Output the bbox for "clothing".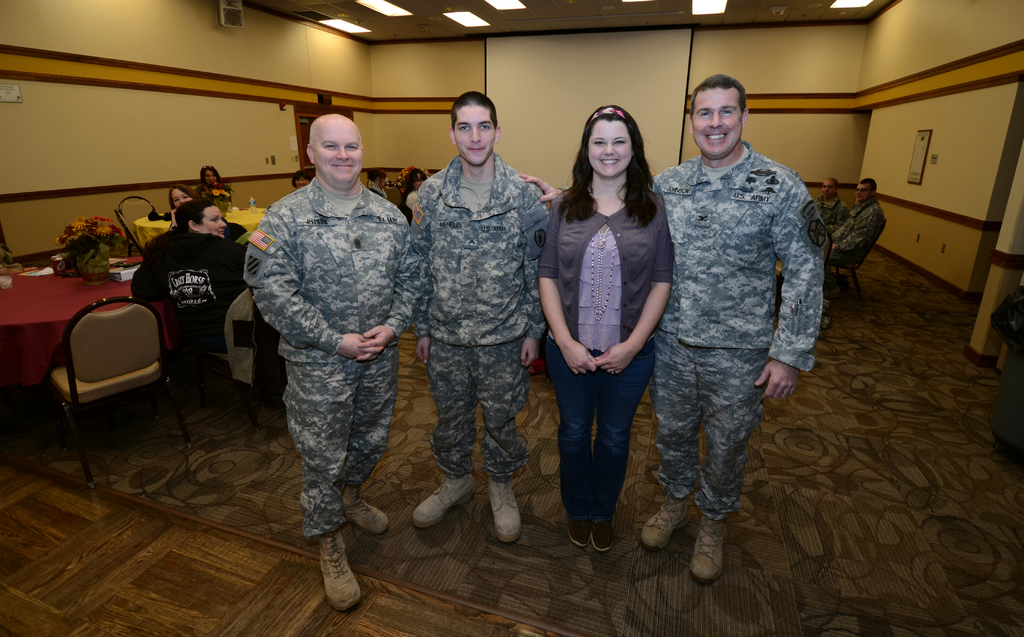
195, 179, 234, 208.
